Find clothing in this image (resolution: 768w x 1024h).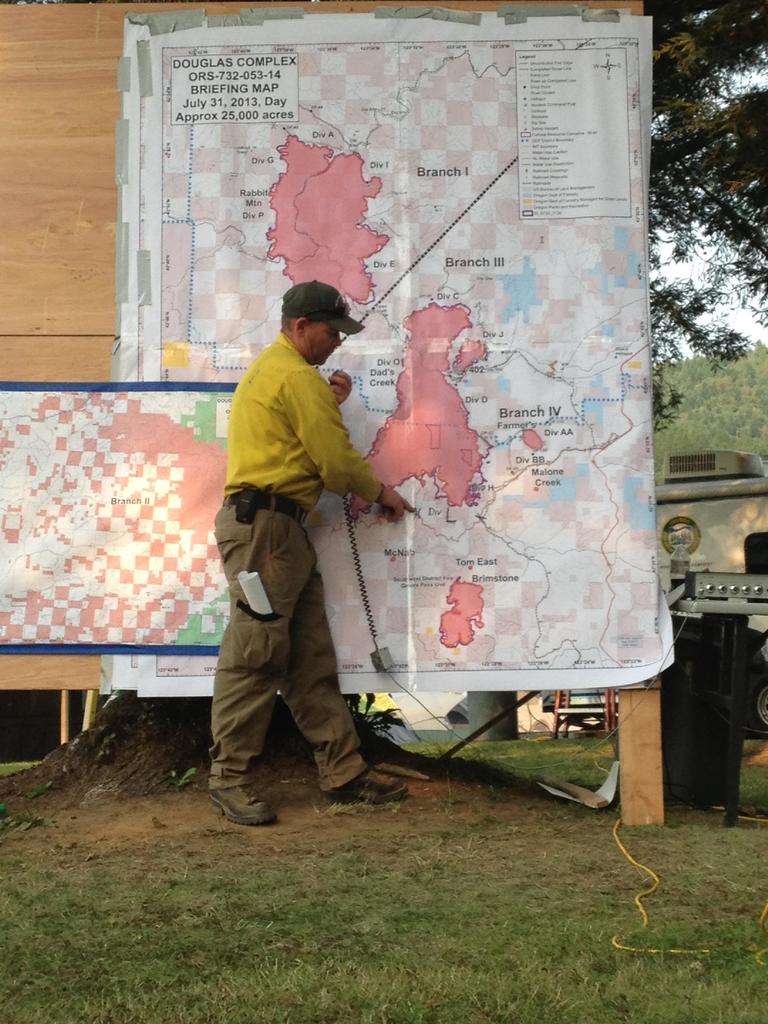
[208,332,387,788].
